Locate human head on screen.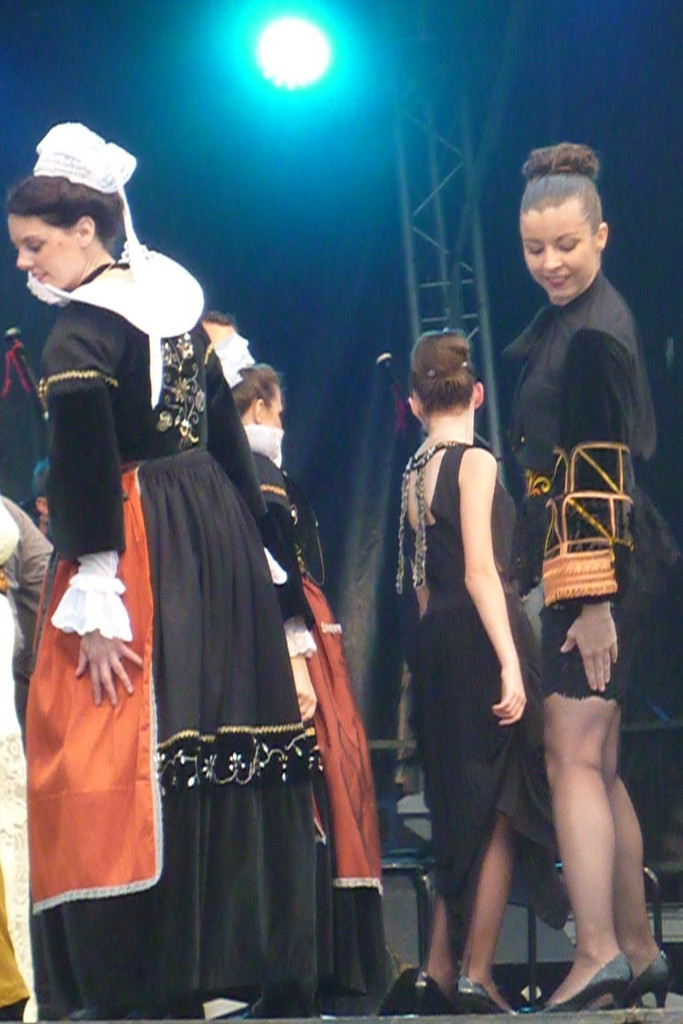
On screen at left=29, top=457, right=49, bottom=524.
